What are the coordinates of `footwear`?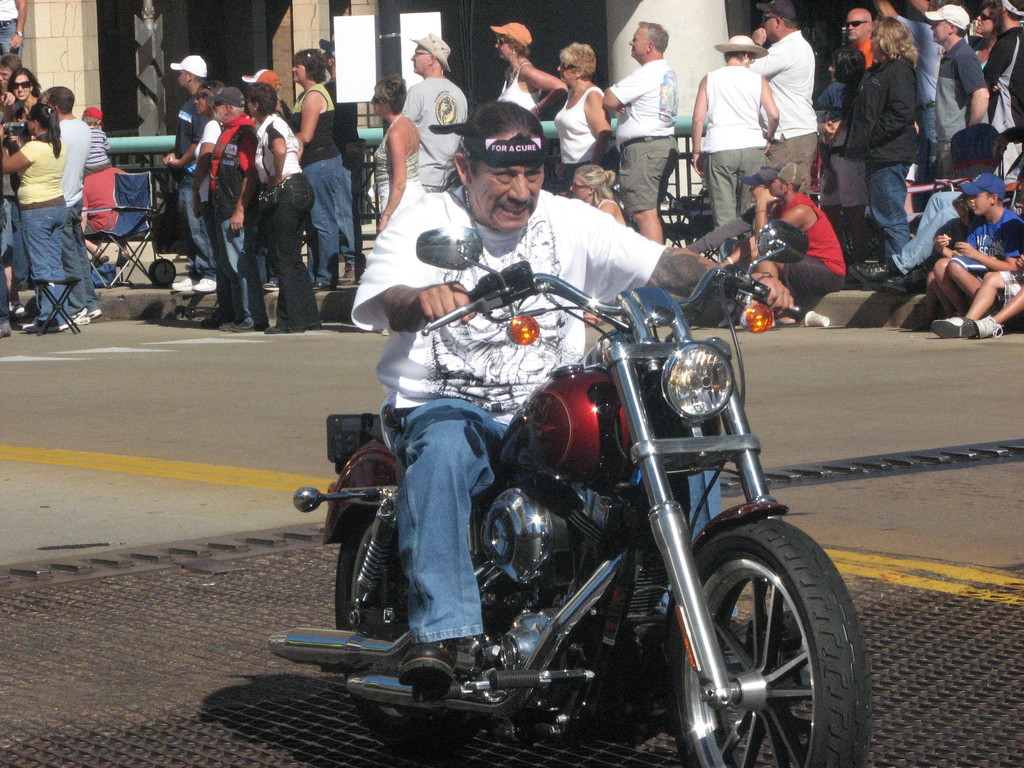
(x1=851, y1=264, x2=885, y2=290).
